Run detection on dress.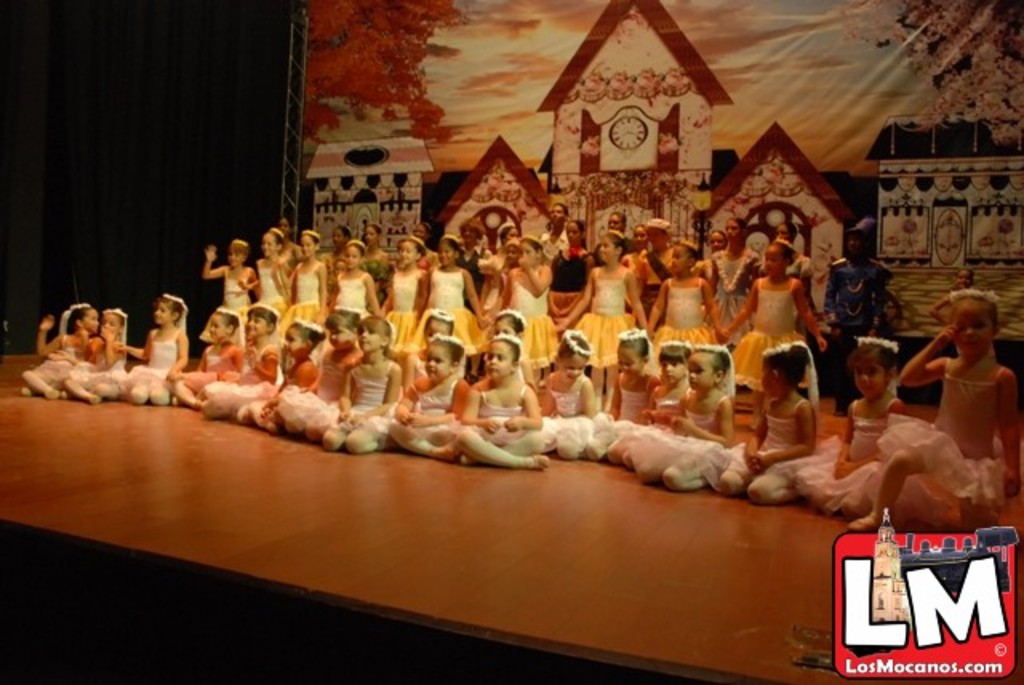
Result: box=[872, 371, 1008, 523].
